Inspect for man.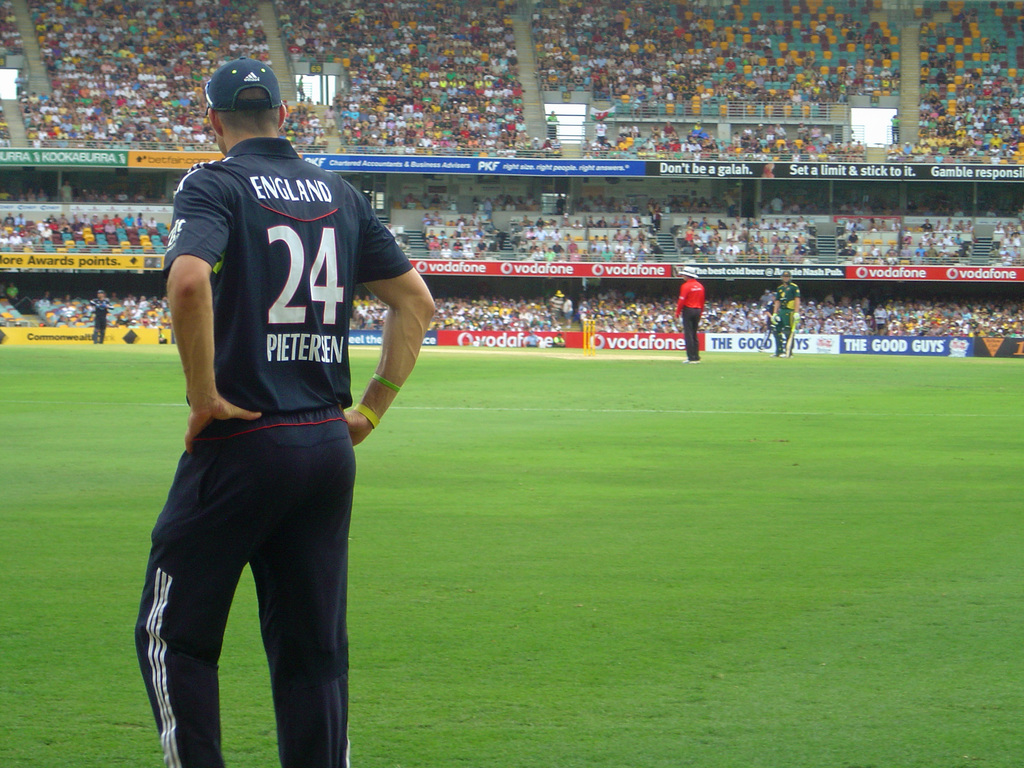
Inspection: BBox(91, 285, 113, 346).
